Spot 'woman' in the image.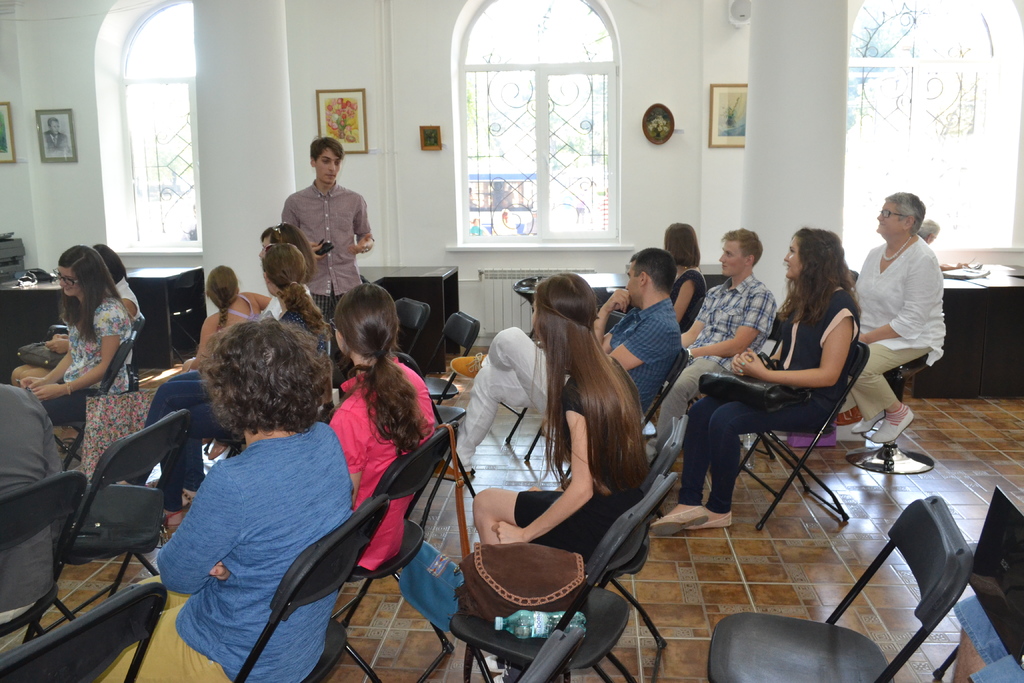
'woman' found at bbox(20, 244, 138, 442).
